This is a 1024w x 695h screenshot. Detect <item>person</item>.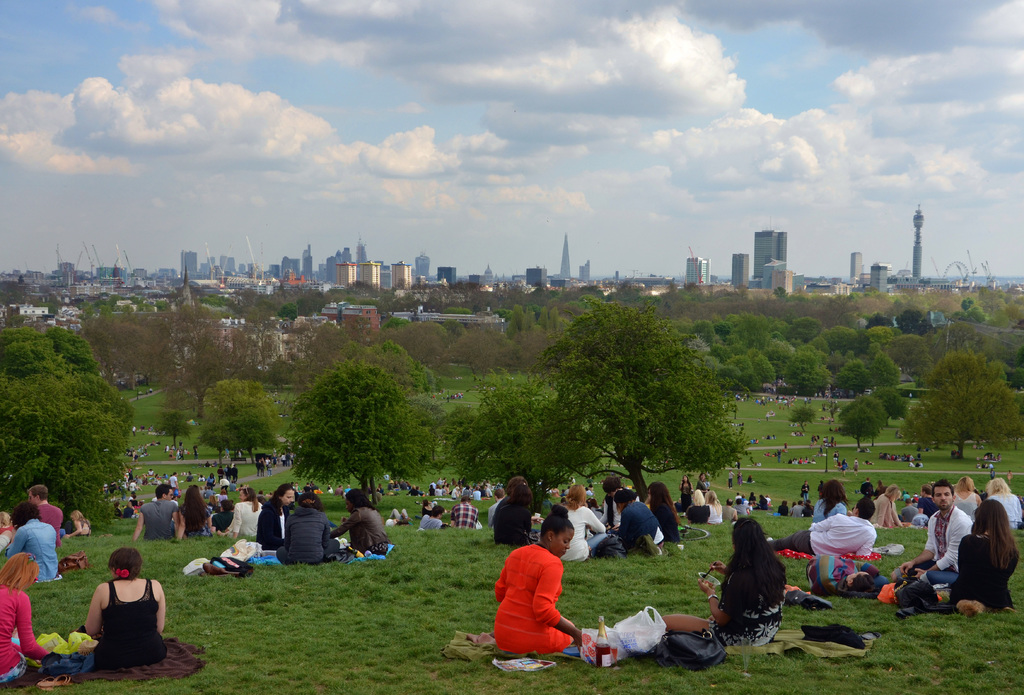
{"x1": 0, "y1": 551, "x2": 56, "y2": 693}.
